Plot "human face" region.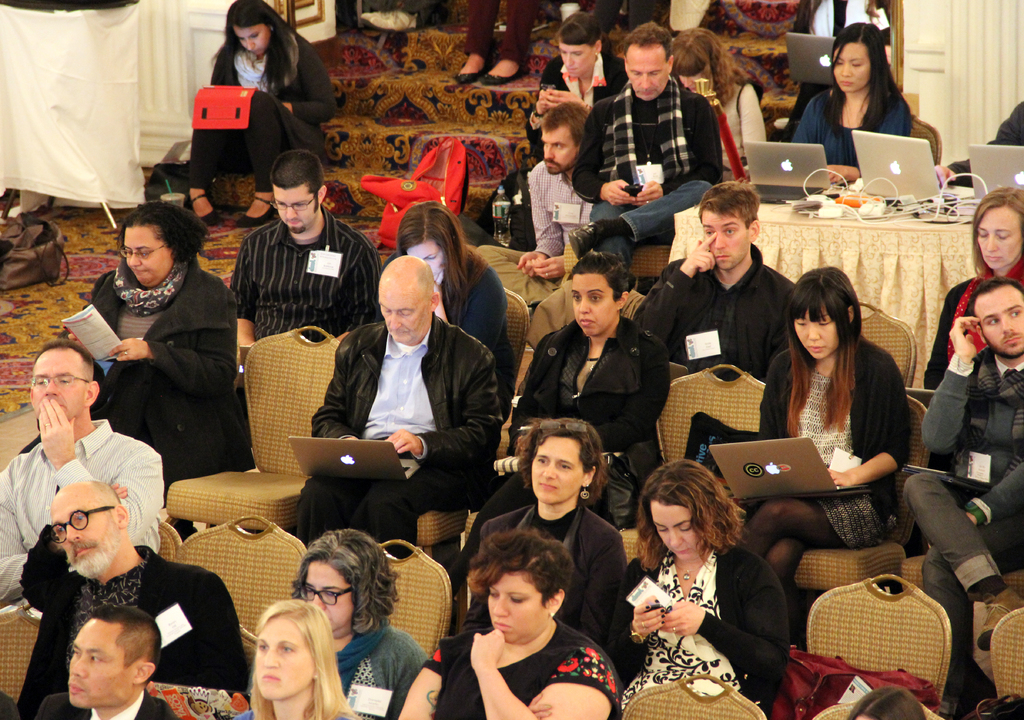
Plotted at [485, 570, 551, 647].
